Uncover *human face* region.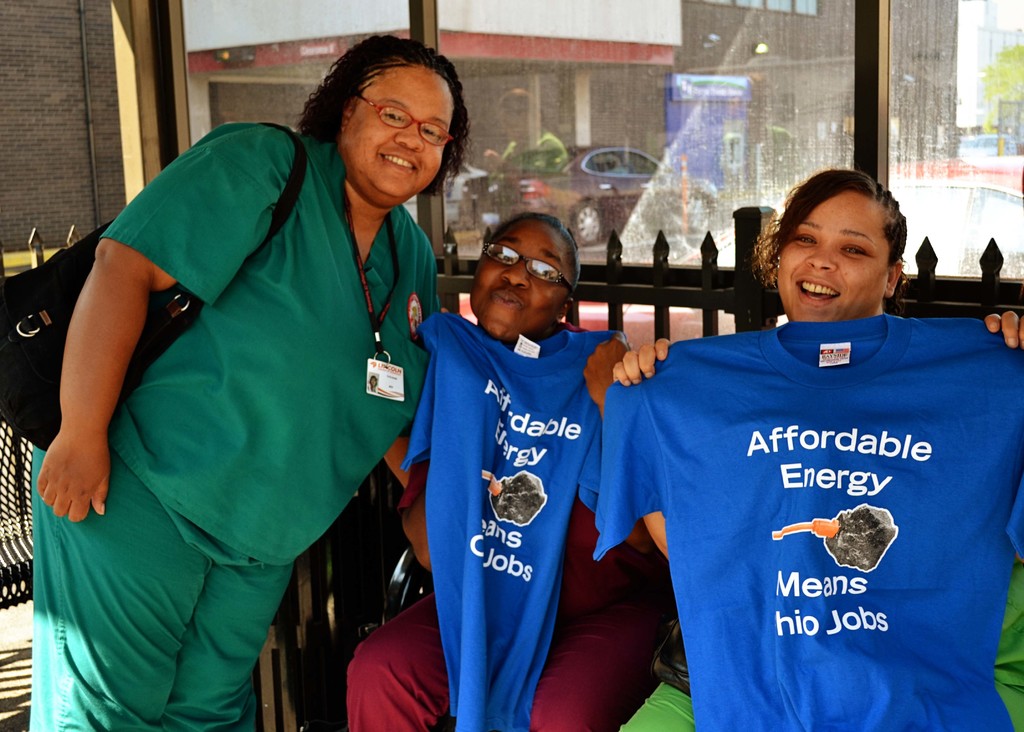
Uncovered: 344:61:456:203.
